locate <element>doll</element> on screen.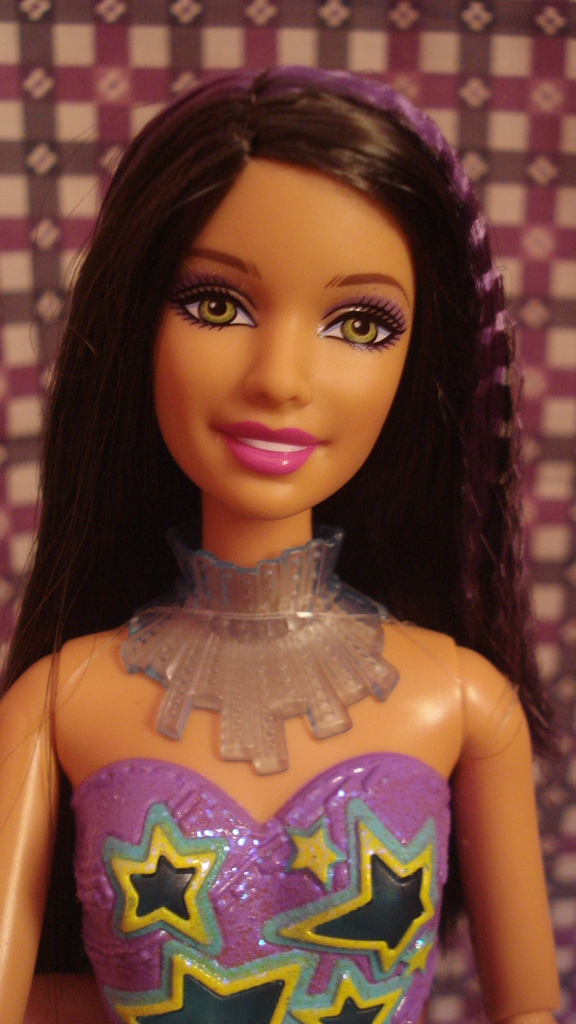
On screen at detection(0, 77, 568, 1018).
